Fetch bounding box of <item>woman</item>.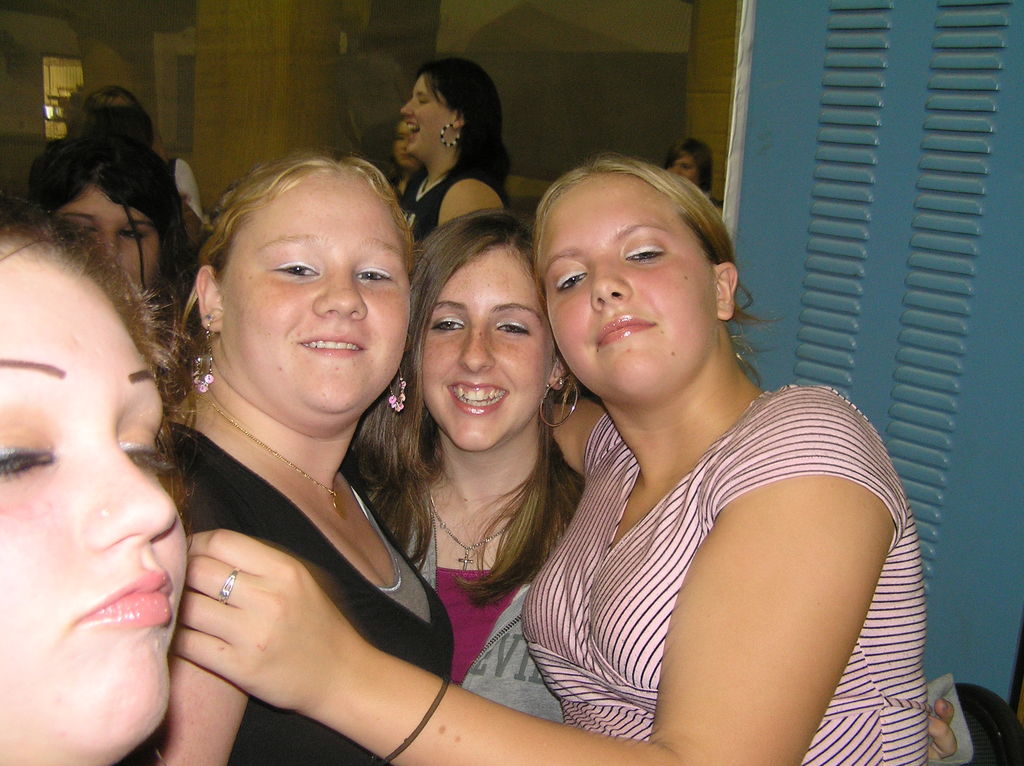
Bbox: x1=153 y1=147 x2=464 y2=765.
